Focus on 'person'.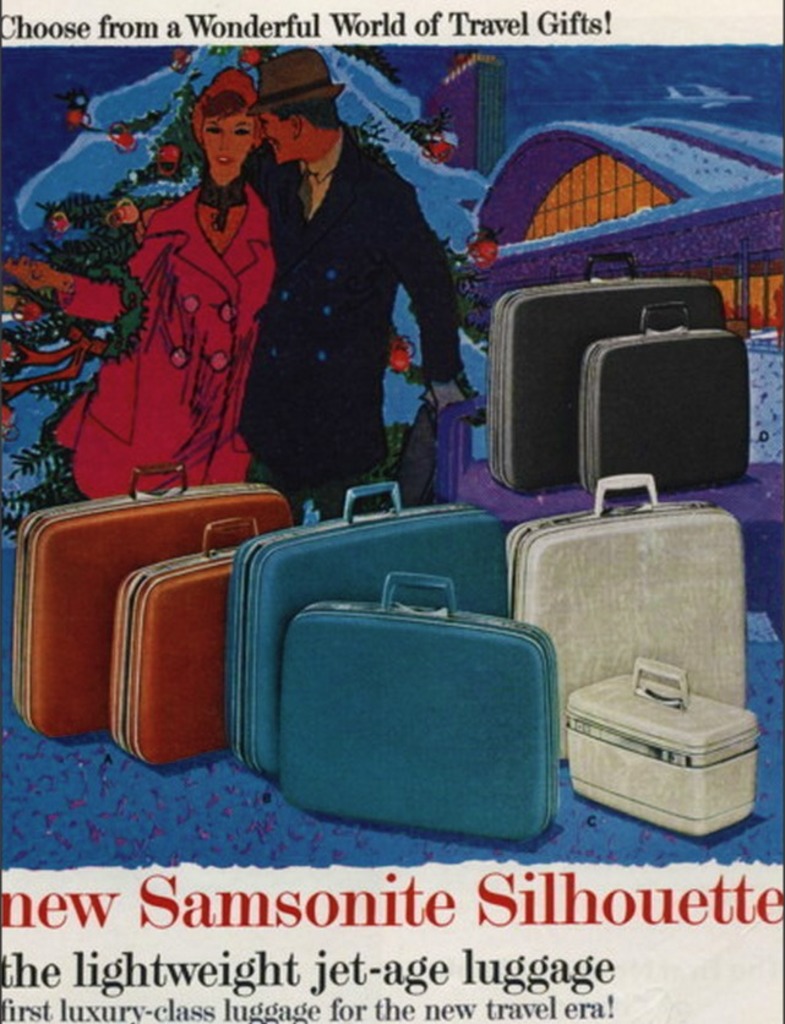
Focused at x1=229 y1=80 x2=457 y2=529.
